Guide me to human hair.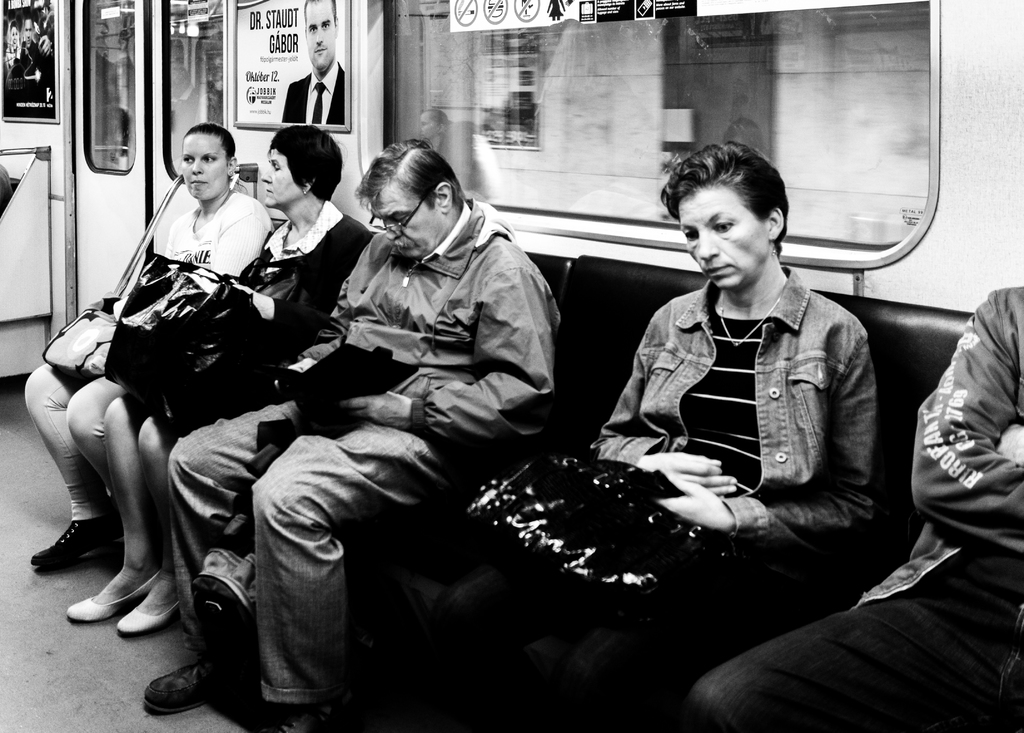
Guidance: x1=183 y1=127 x2=239 y2=167.
